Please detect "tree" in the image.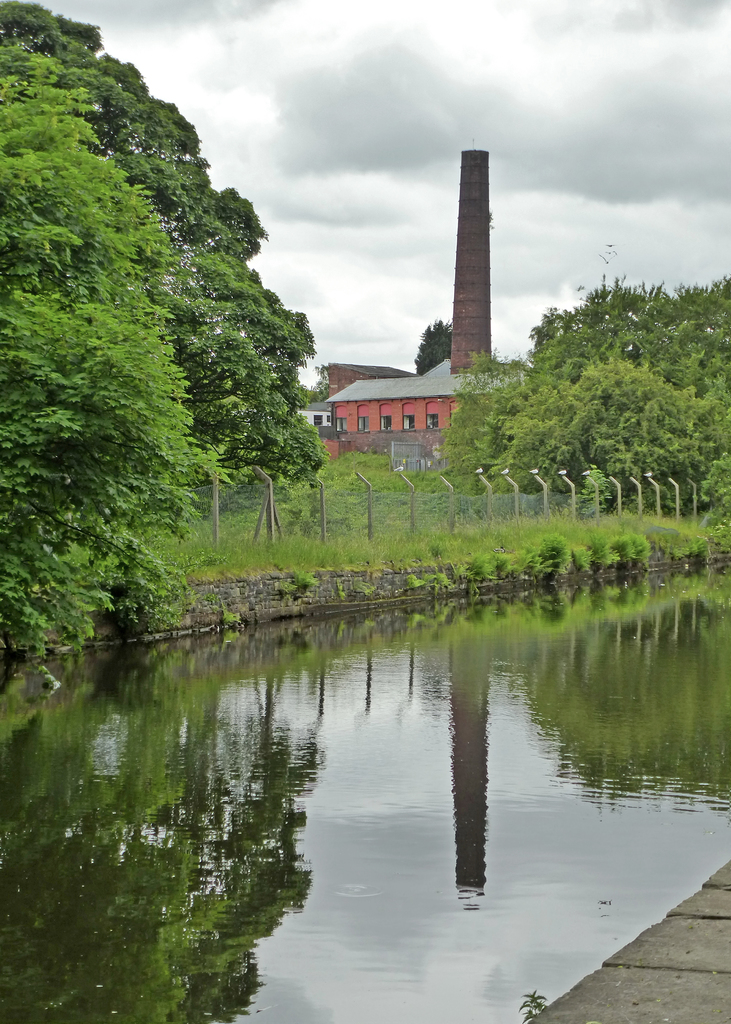
detection(415, 320, 453, 380).
